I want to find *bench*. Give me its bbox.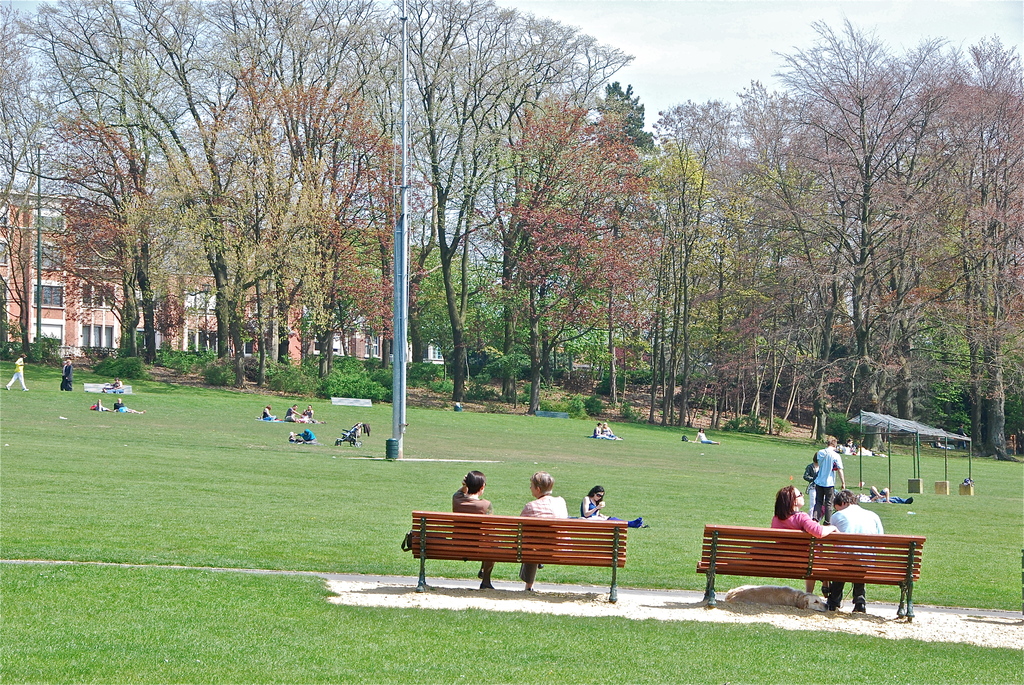
region(534, 411, 571, 418).
